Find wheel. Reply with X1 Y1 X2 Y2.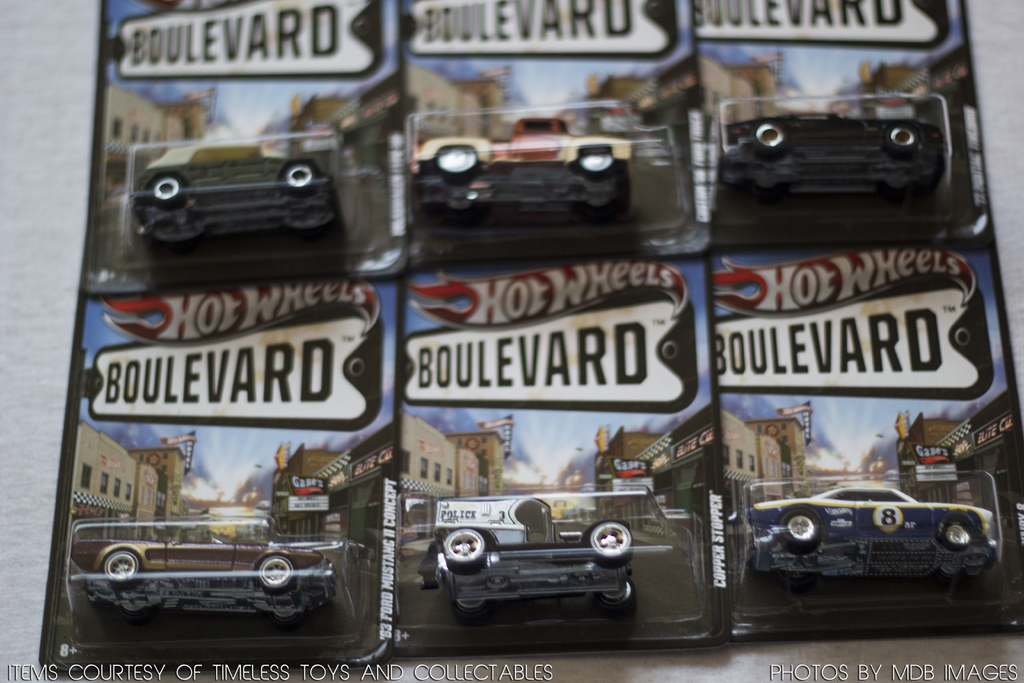
571 149 618 177.
